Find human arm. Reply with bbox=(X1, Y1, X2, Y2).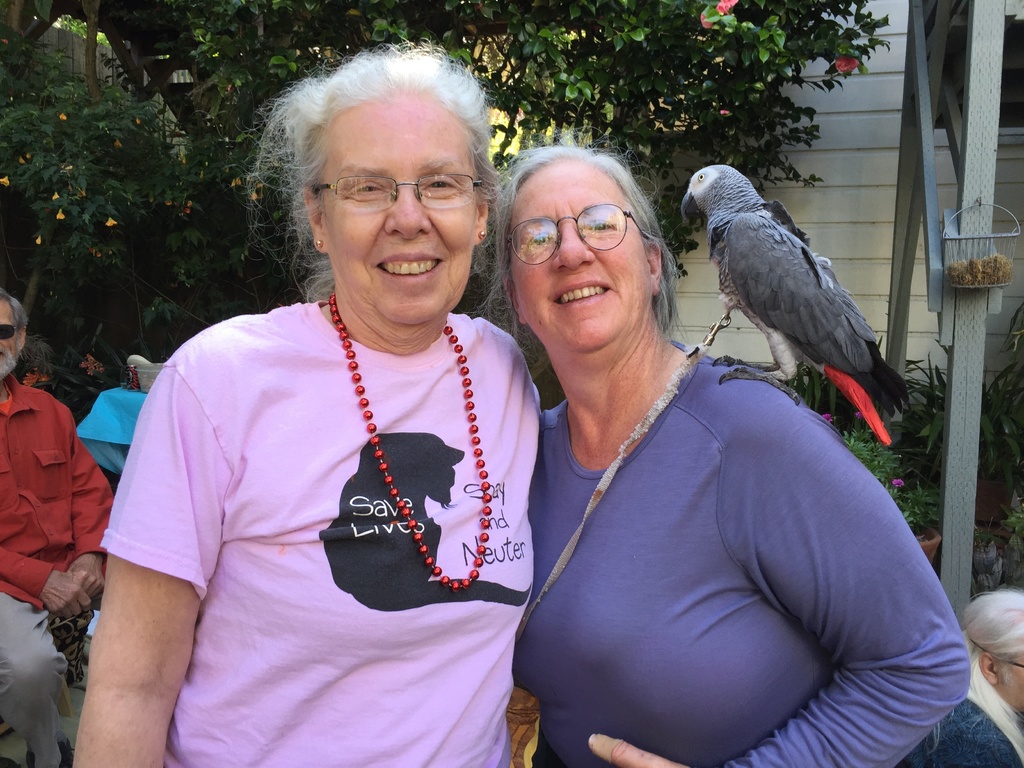
bbox=(42, 533, 183, 756).
